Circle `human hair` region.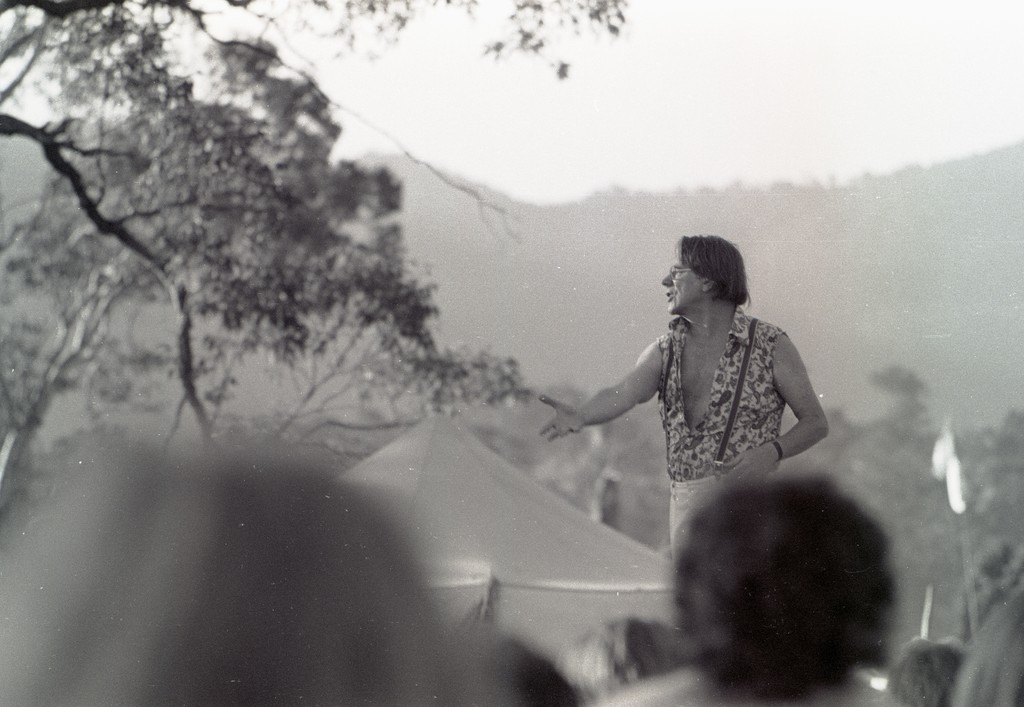
Region: select_region(655, 477, 926, 695).
